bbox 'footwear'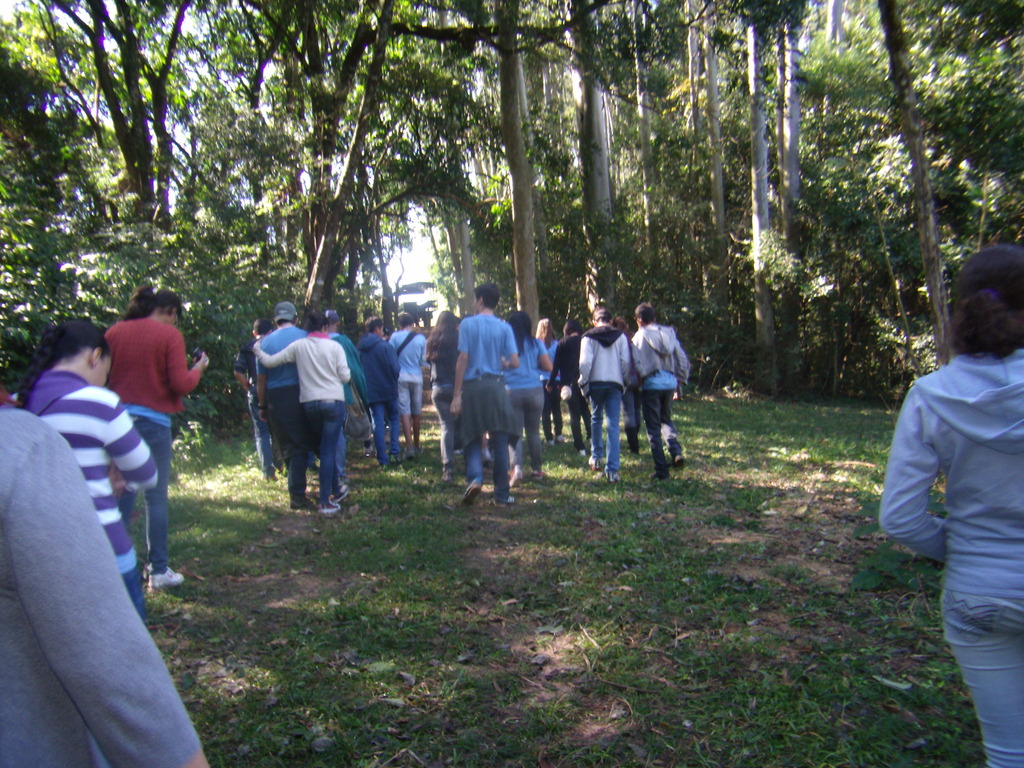
(419,447,425,454)
